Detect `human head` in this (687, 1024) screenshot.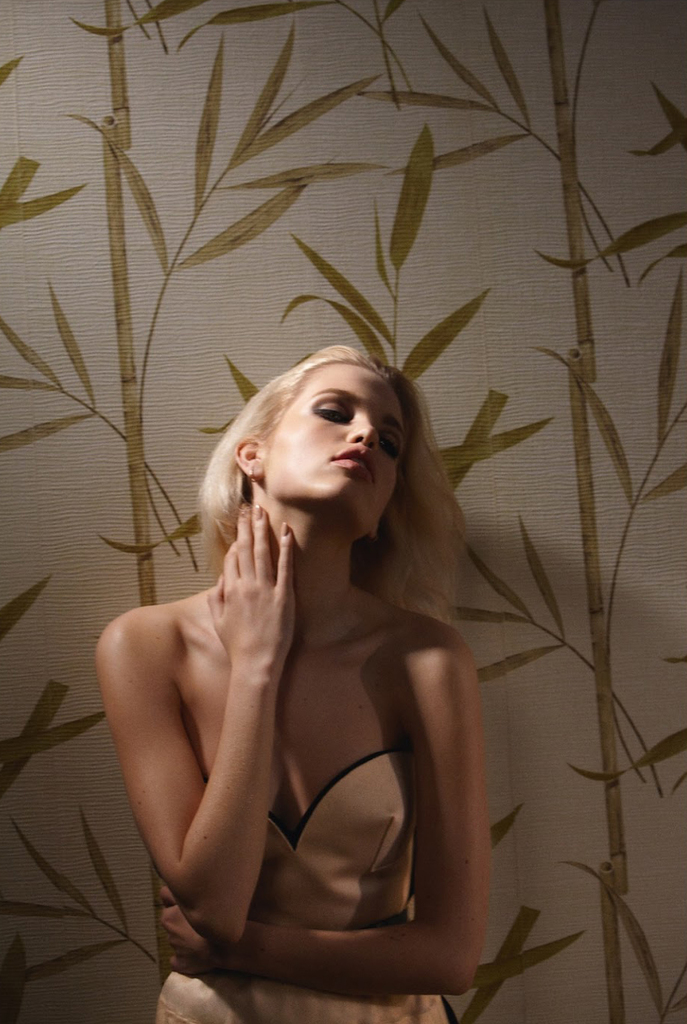
Detection: <region>235, 347, 416, 532</region>.
